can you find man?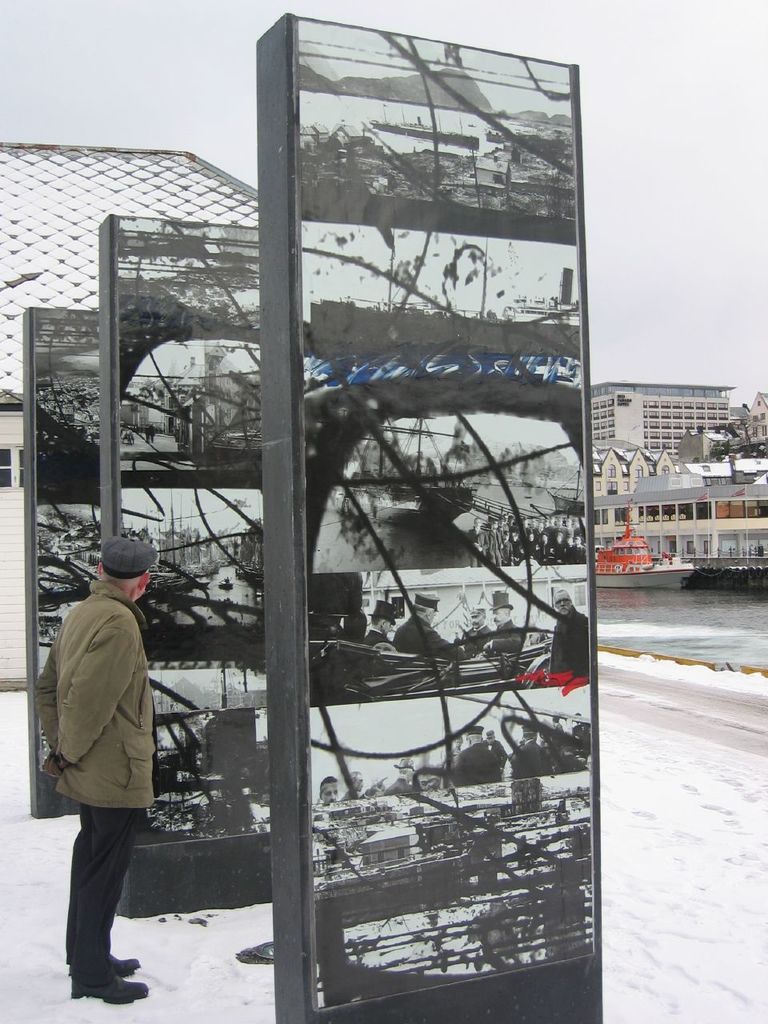
Yes, bounding box: detection(364, 597, 398, 646).
